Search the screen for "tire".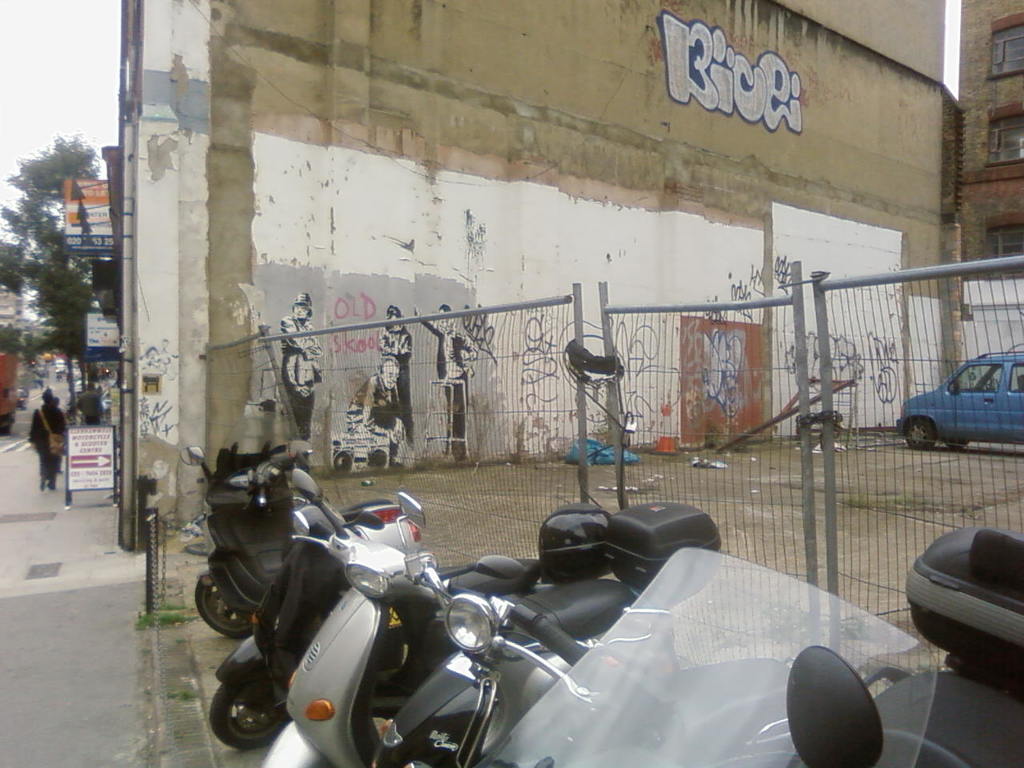
Found at detection(906, 418, 934, 452).
